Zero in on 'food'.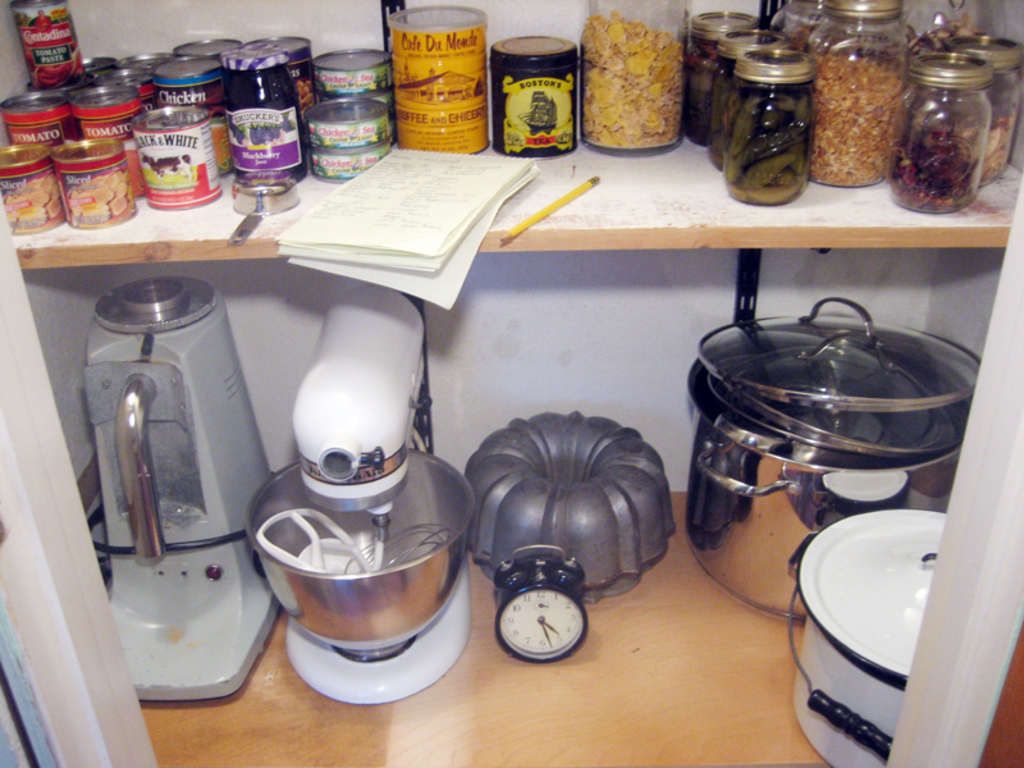
Zeroed in: locate(705, 51, 731, 170).
